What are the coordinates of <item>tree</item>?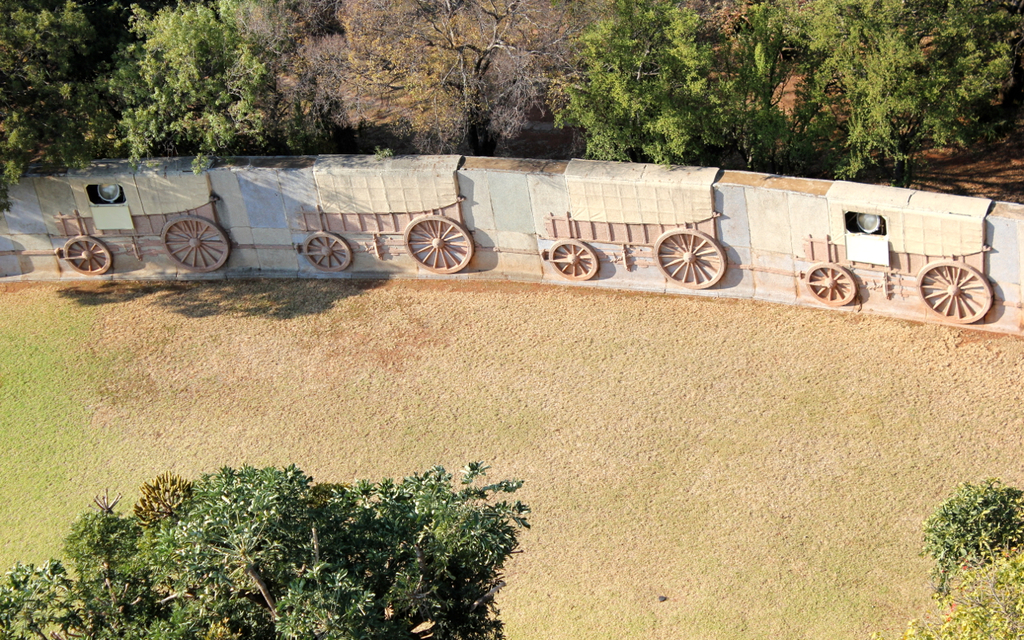
locate(554, 0, 763, 172).
